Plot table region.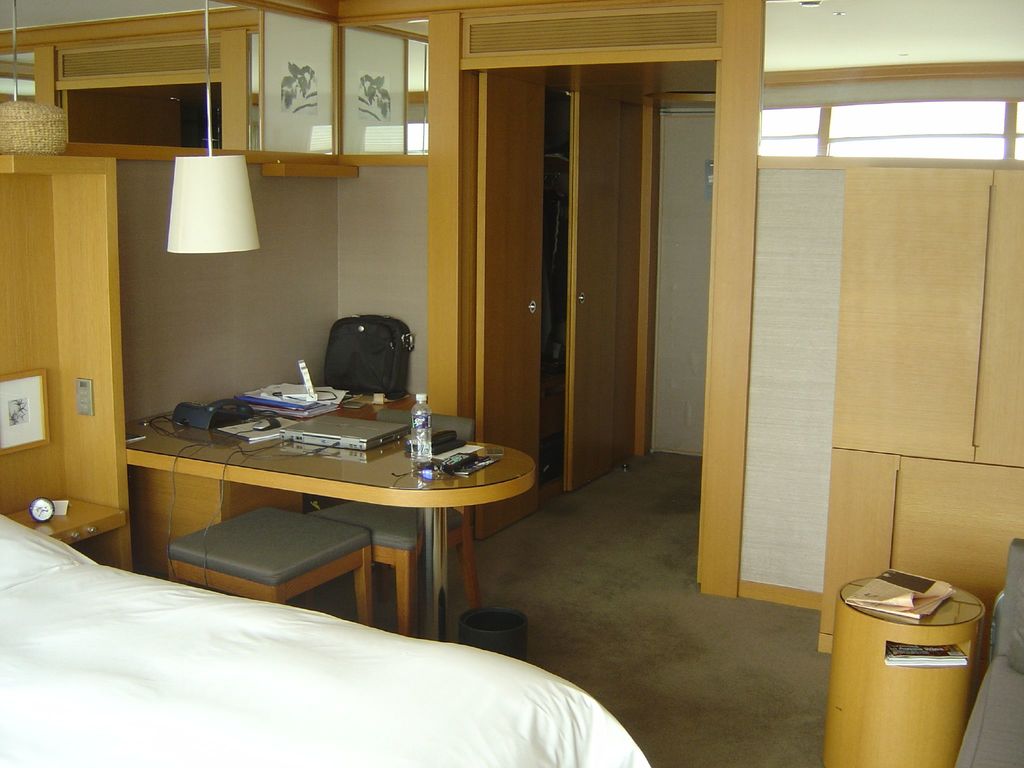
Plotted at left=133, top=390, right=528, bottom=643.
